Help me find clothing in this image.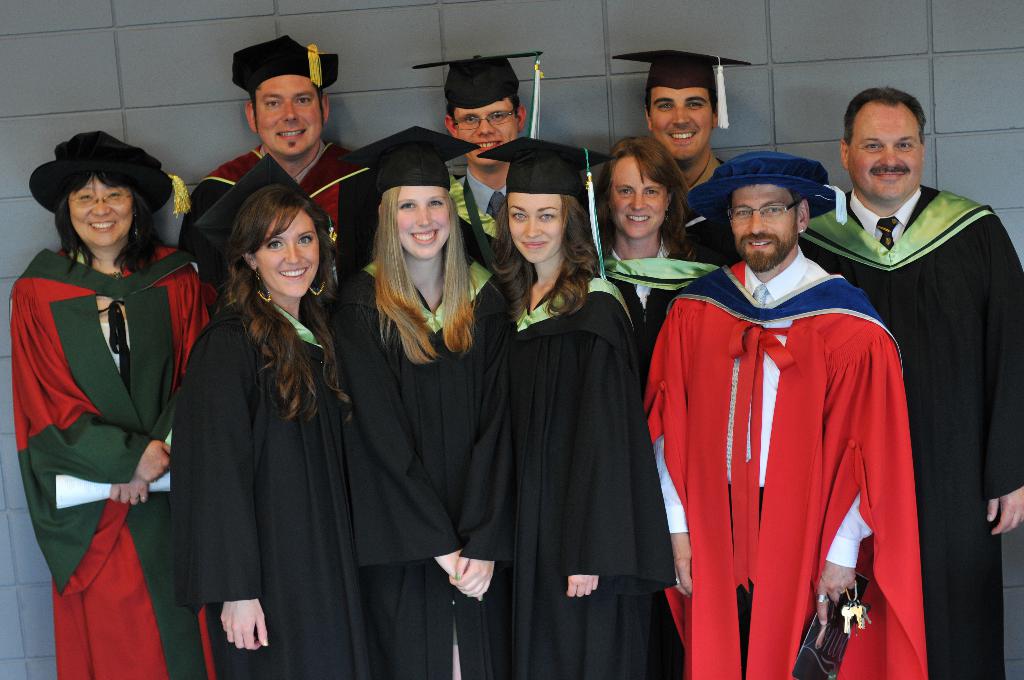
Found it: bbox=(182, 138, 360, 275).
